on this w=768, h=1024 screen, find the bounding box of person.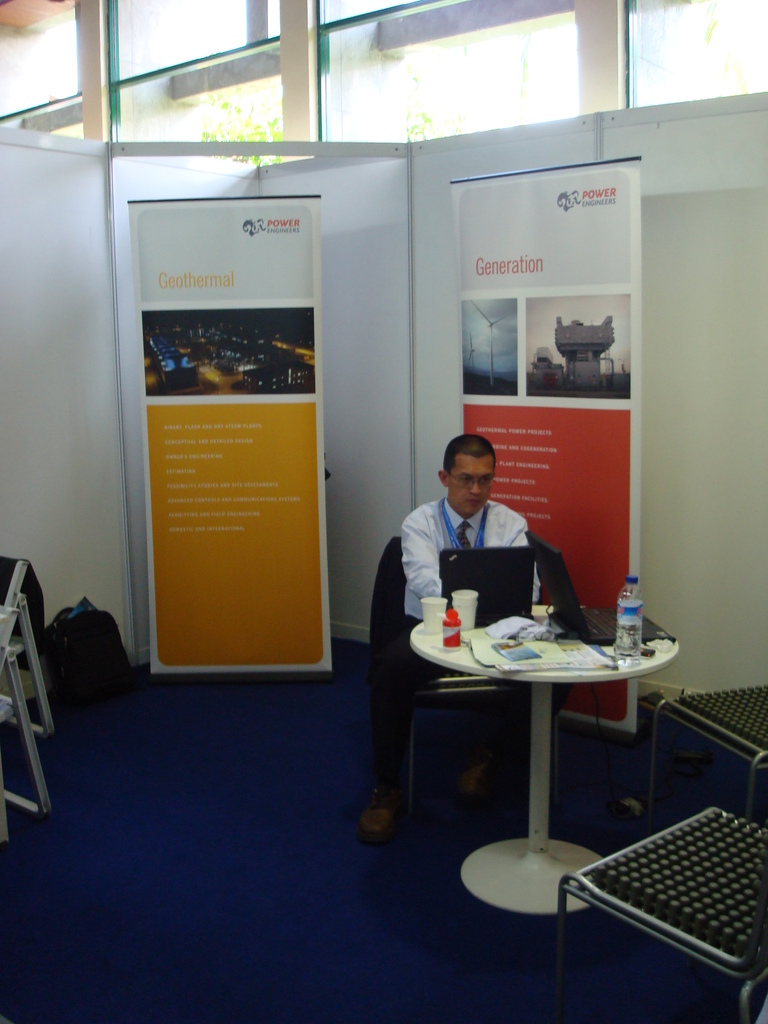
Bounding box: (357,432,545,833).
